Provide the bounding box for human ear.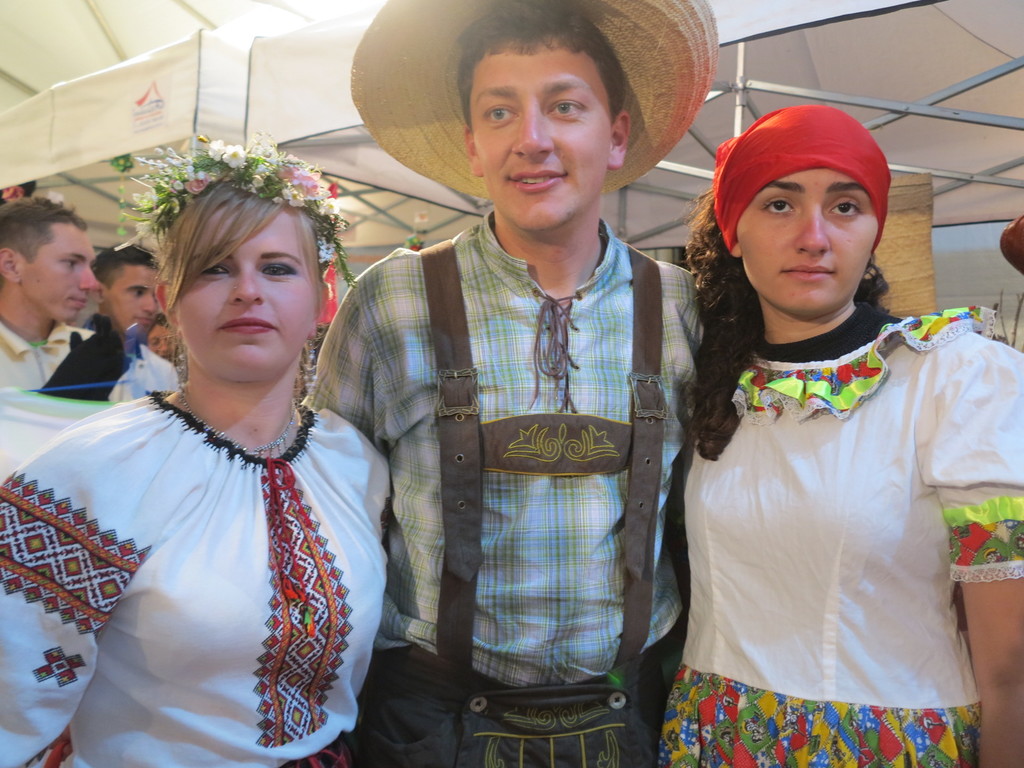
153:278:182:325.
